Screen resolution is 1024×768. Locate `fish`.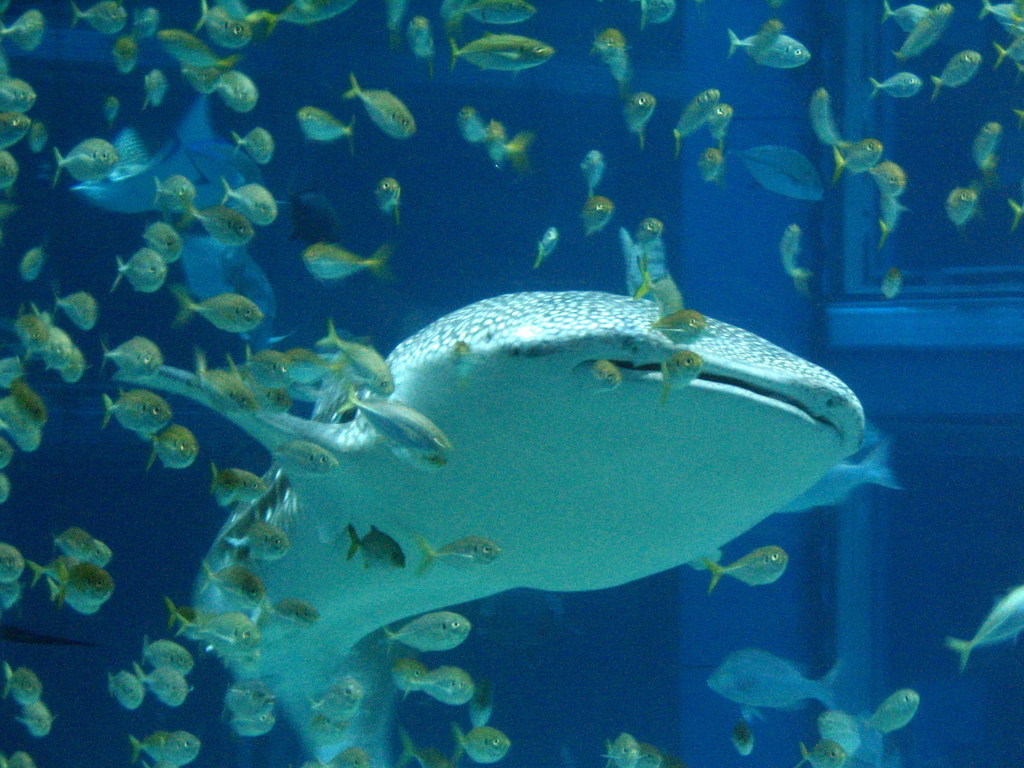
[x1=879, y1=266, x2=900, y2=305].
